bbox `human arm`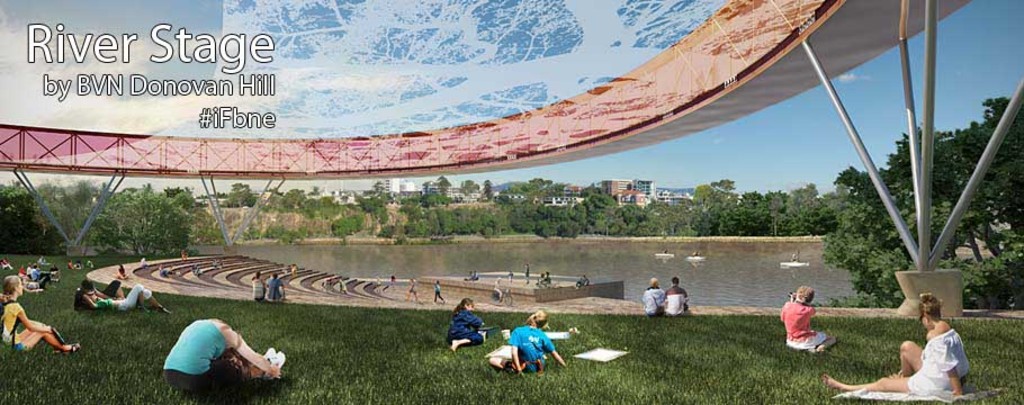
<box>14,305,52,333</box>
